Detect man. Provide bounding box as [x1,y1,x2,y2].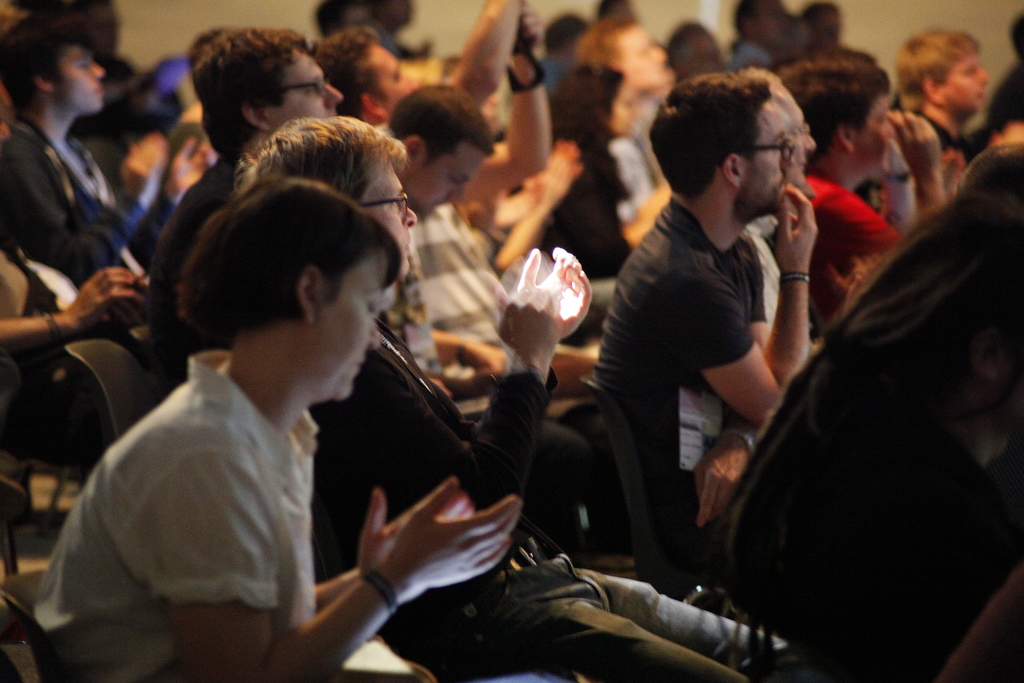
[312,0,619,343].
